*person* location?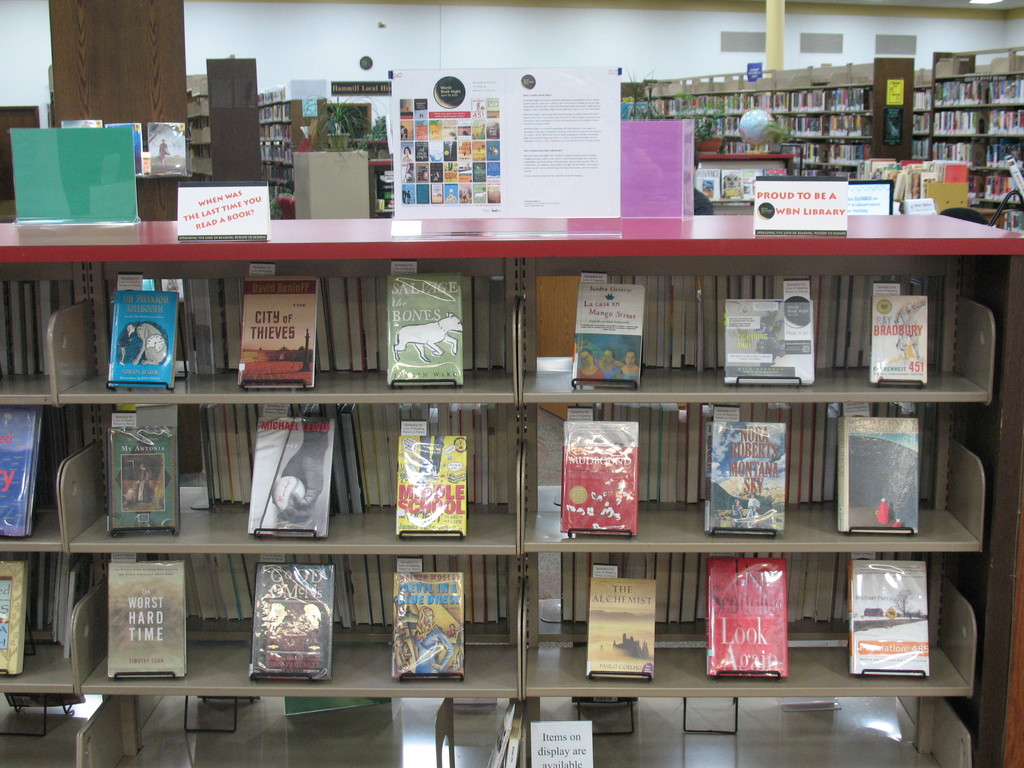
region(402, 146, 412, 163)
